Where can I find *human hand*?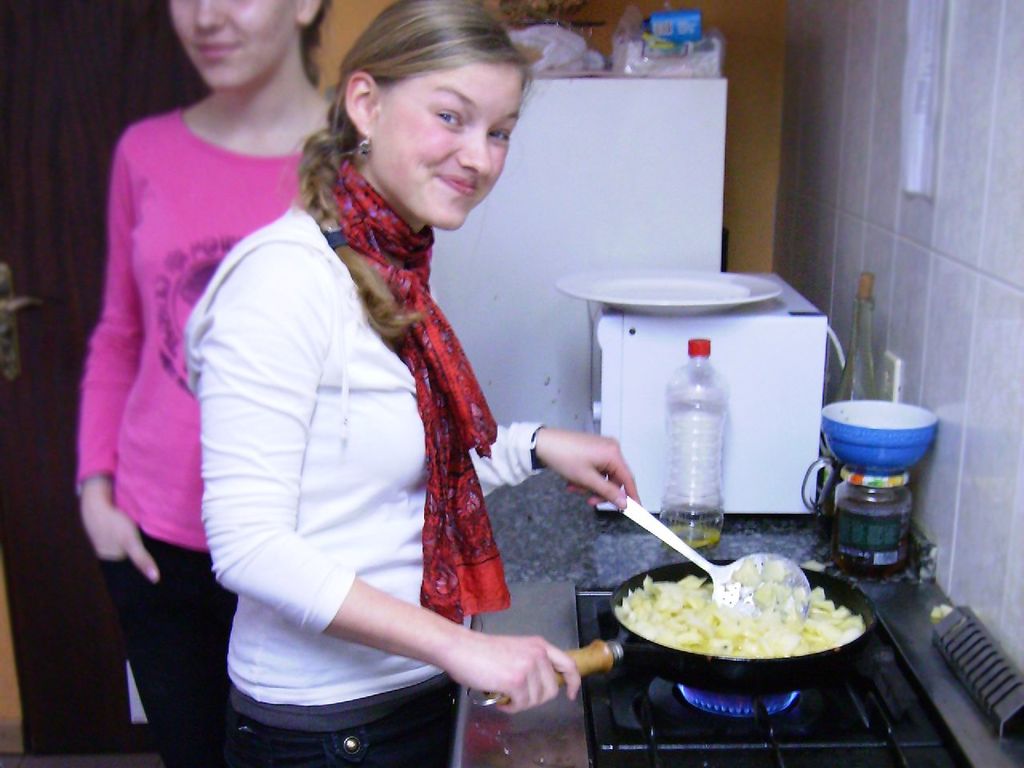
You can find it at l=466, t=630, r=590, b=722.
